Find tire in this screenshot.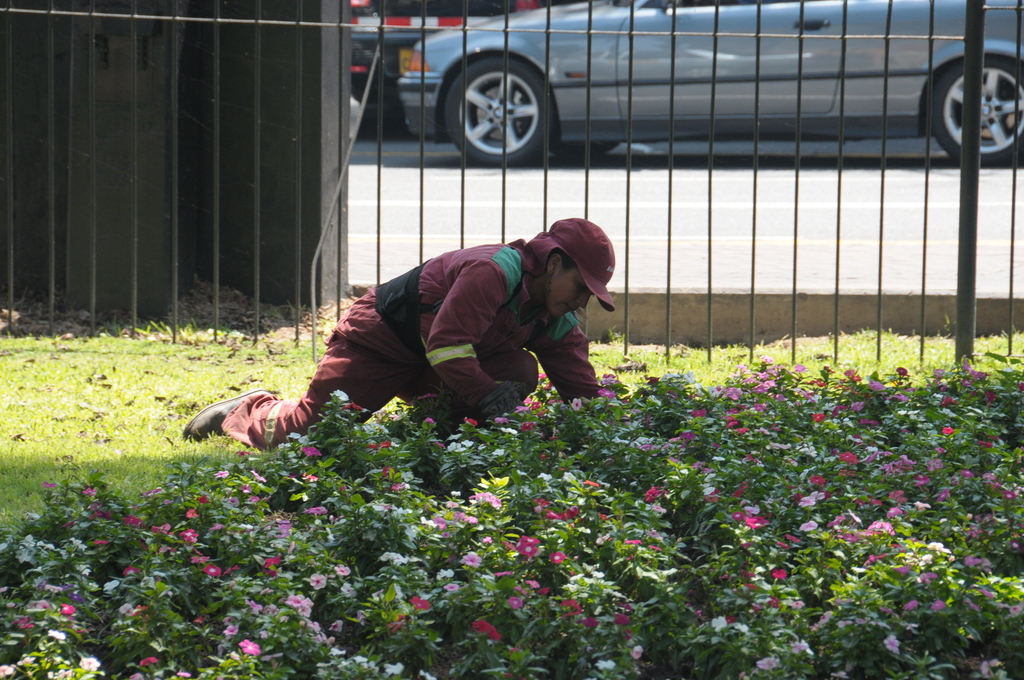
The bounding box for tire is (left=927, top=56, right=1023, bottom=165).
